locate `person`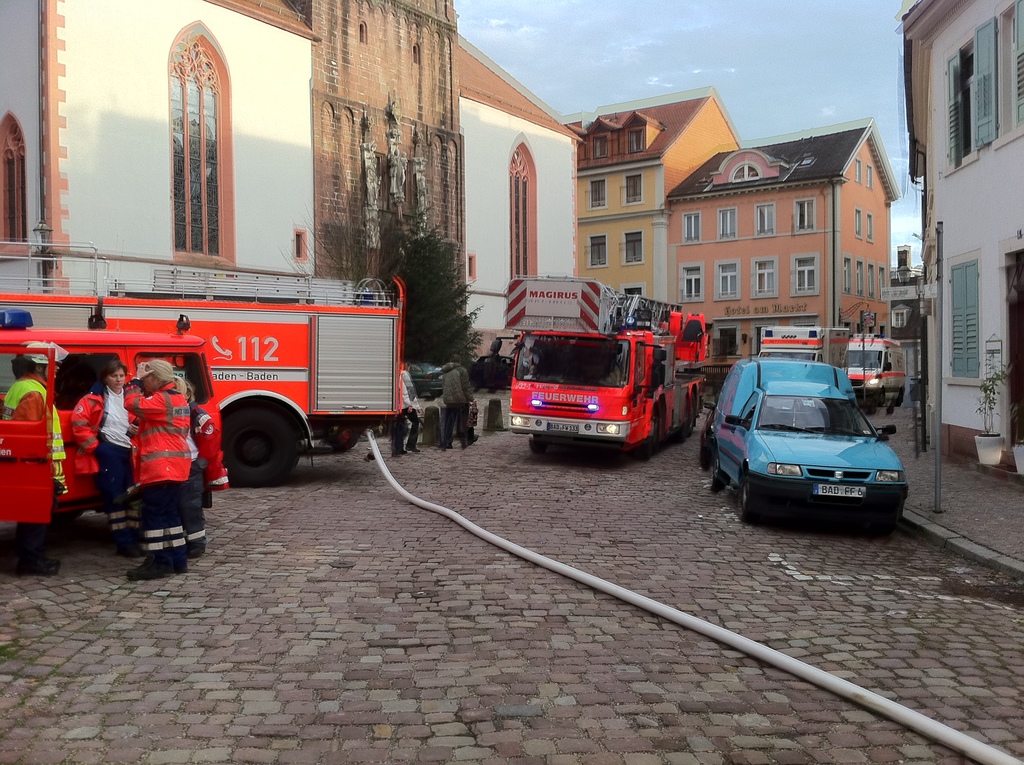
box(2, 332, 83, 577)
